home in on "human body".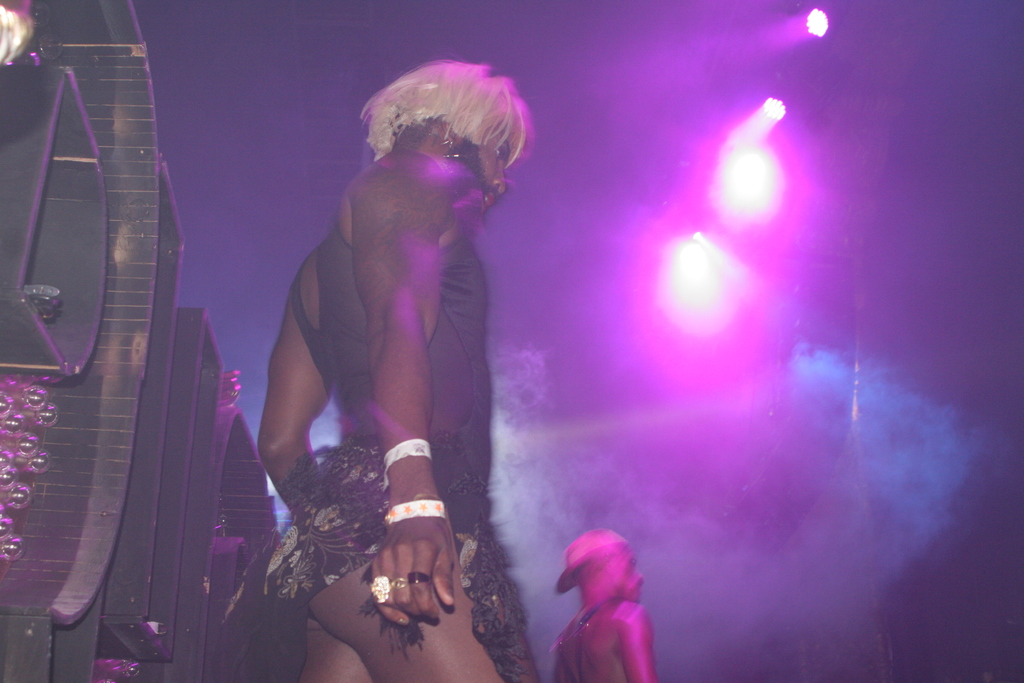
Homed in at l=550, t=604, r=662, b=682.
